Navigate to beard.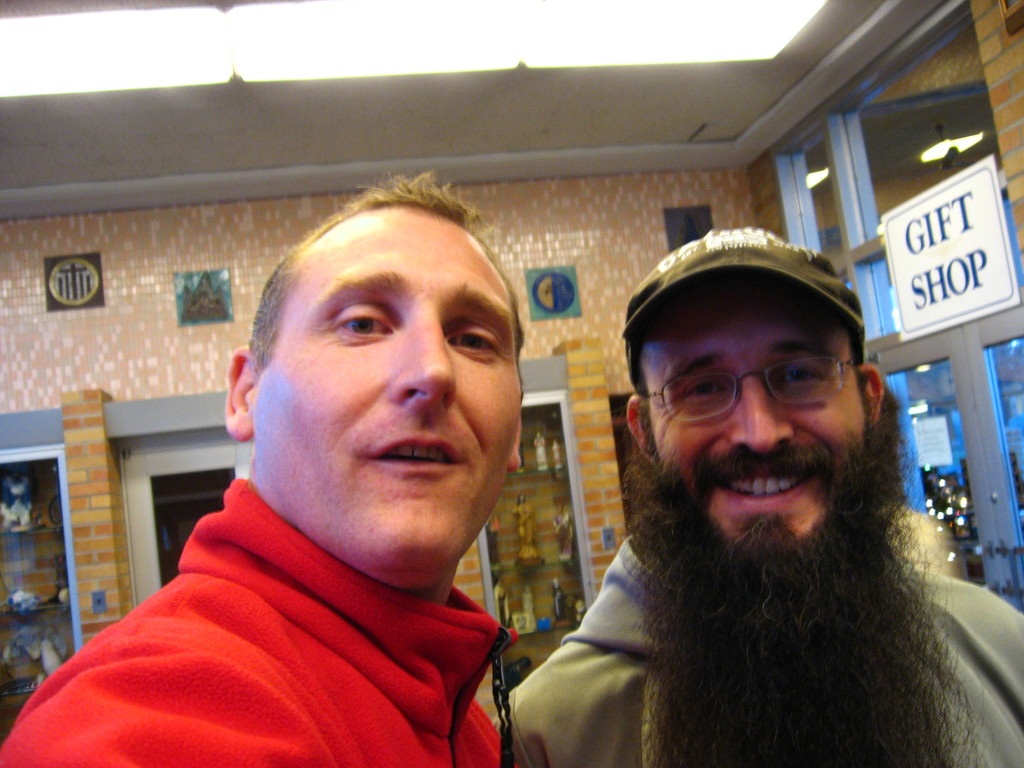
Navigation target: Rect(612, 410, 988, 767).
